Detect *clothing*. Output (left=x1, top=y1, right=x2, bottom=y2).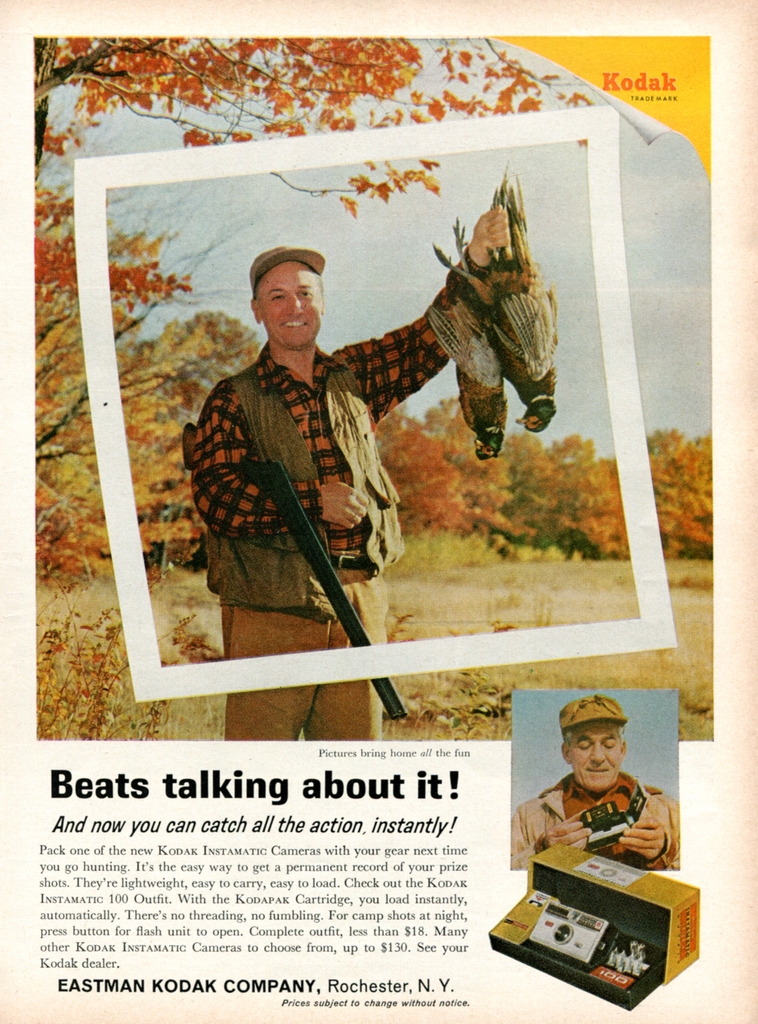
(left=508, top=772, right=684, bottom=870).
